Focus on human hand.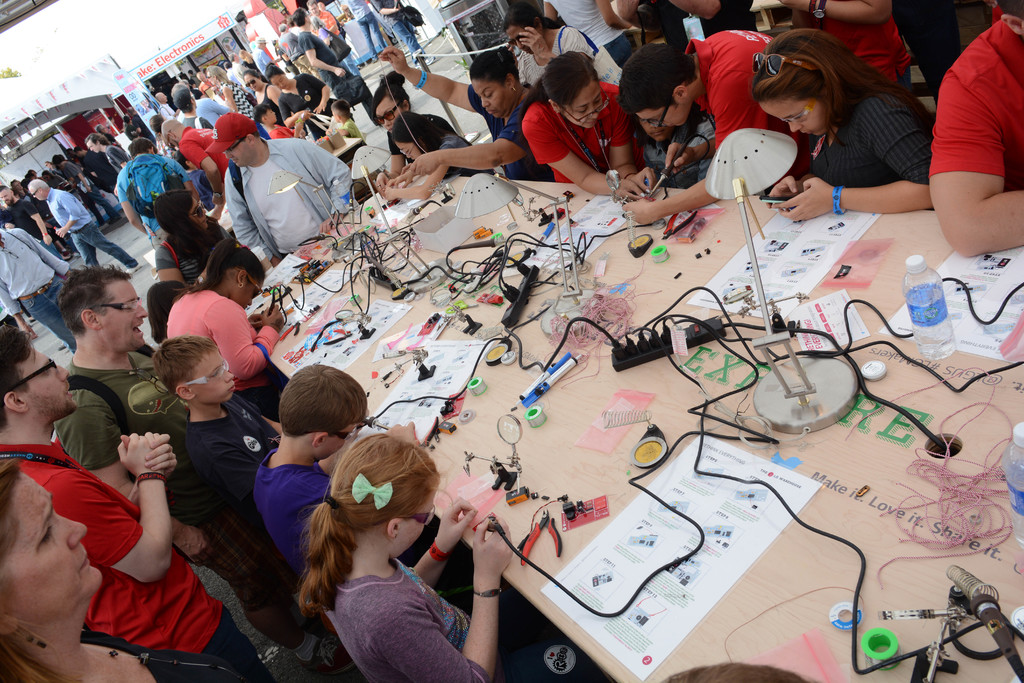
Focused at detection(665, 142, 696, 176).
